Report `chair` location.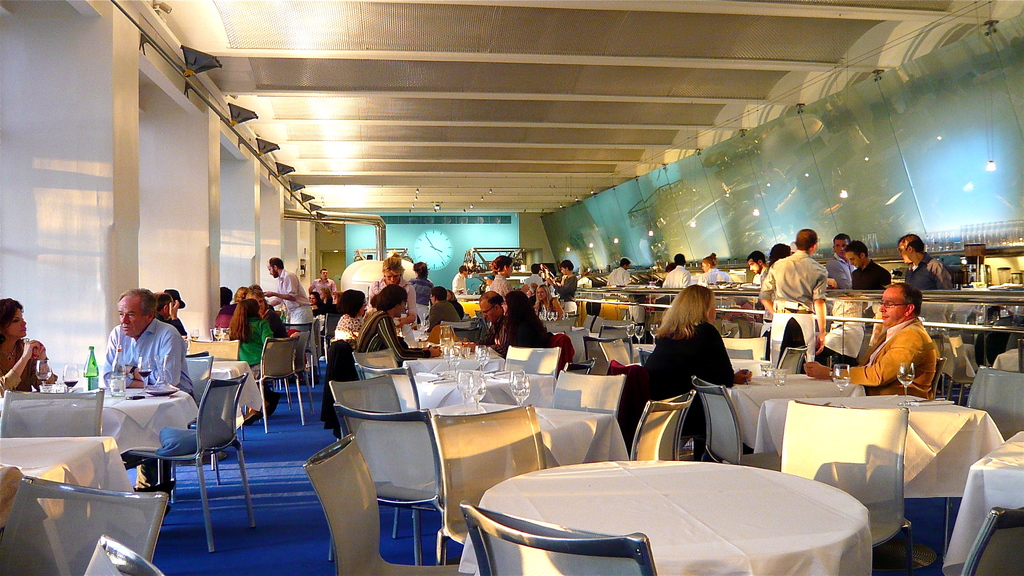
Report: crop(431, 402, 548, 569).
